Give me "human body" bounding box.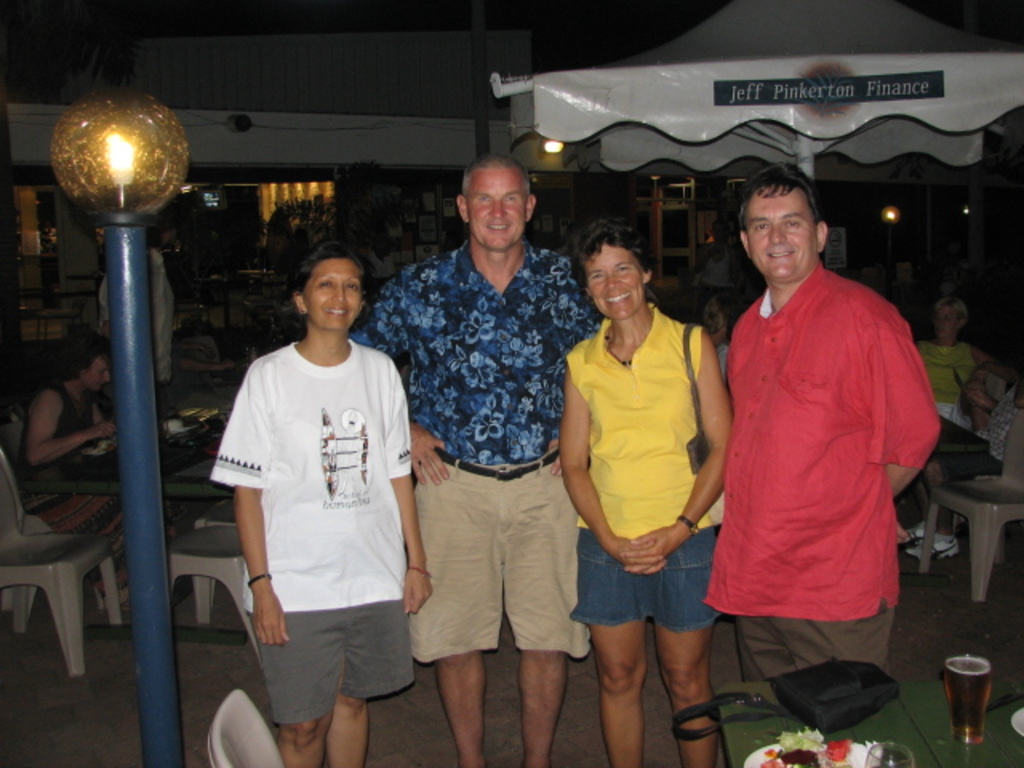
left=357, top=237, right=611, bottom=766.
